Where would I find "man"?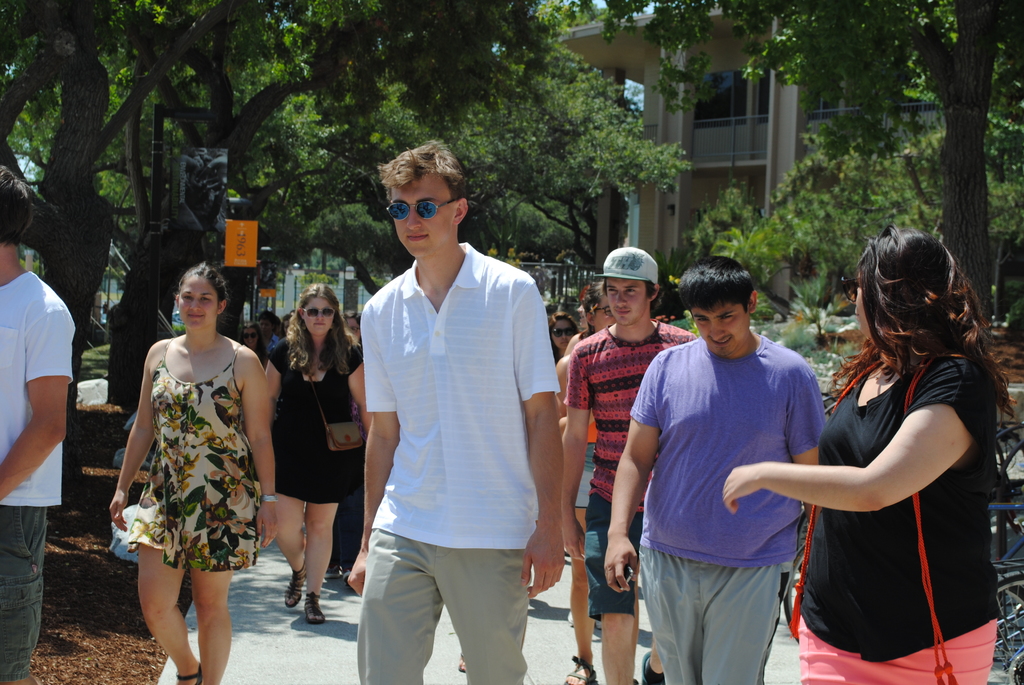
At box(0, 166, 74, 684).
